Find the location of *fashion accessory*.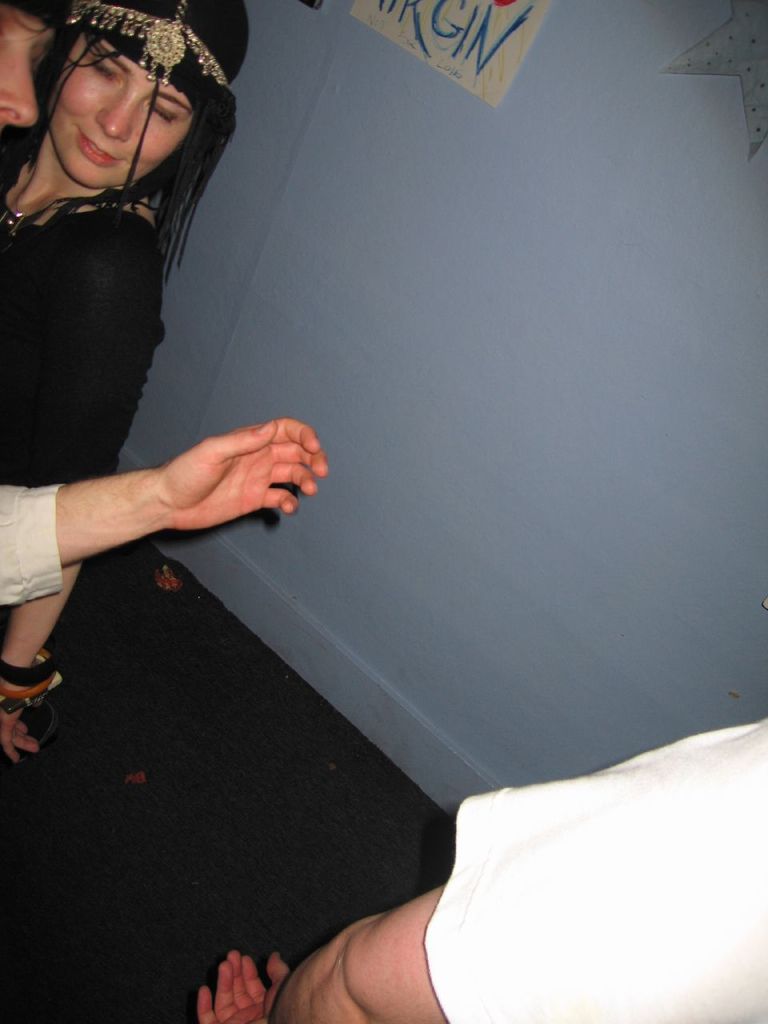
Location: region(69, 0, 250, 134).
